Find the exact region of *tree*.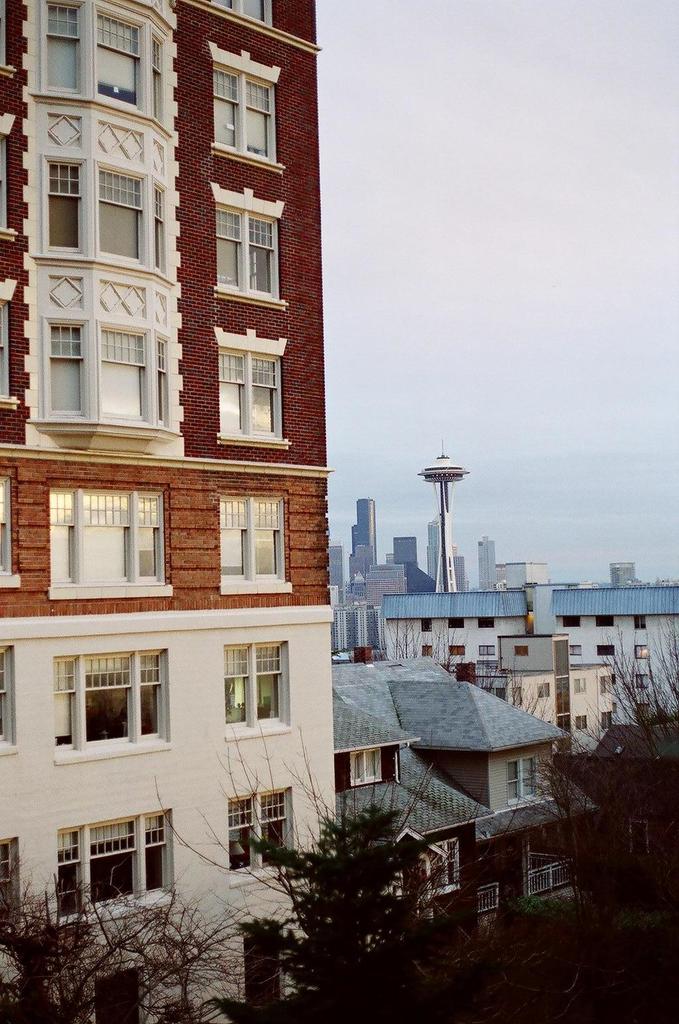
Exact region: Rect(566, 633, 678, 1016).
